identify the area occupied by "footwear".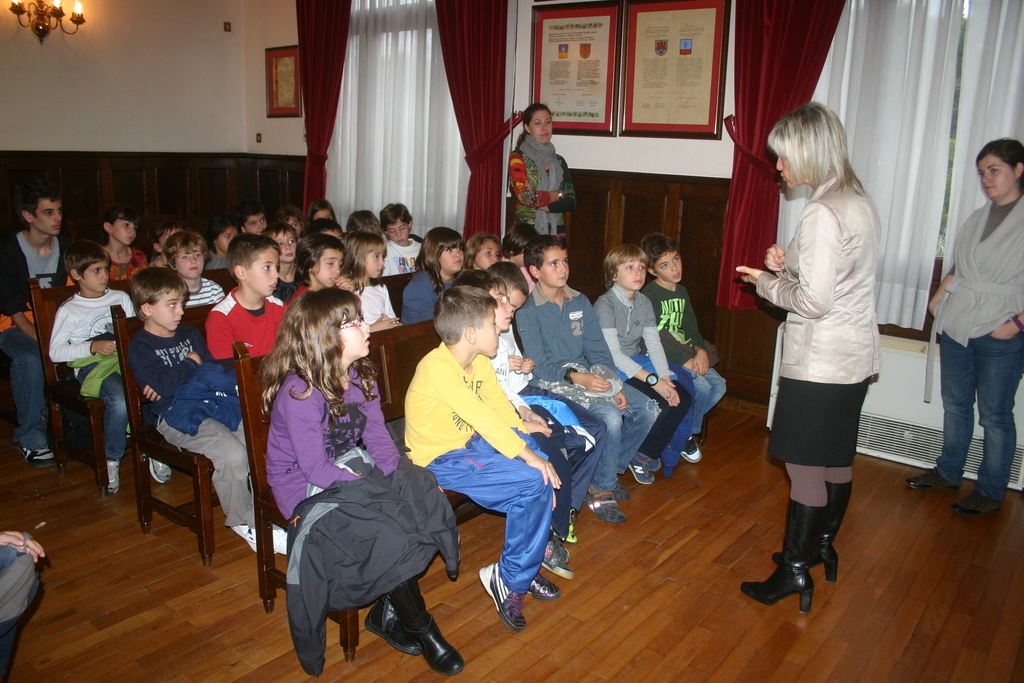
Area: bbox=[145, 456, 172, 484].
